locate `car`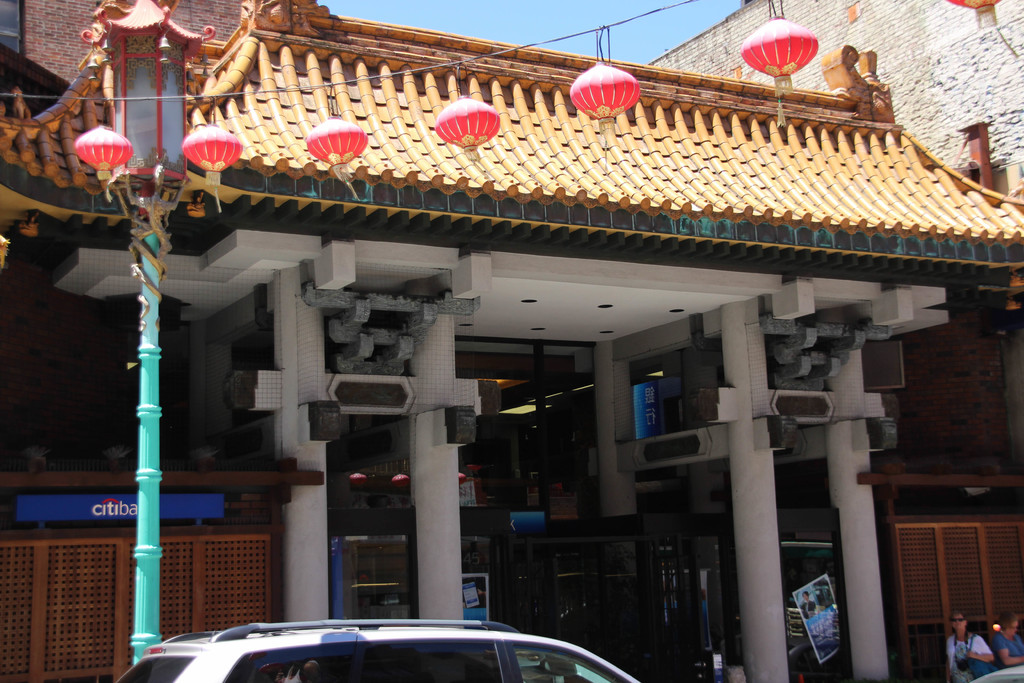
pyautogui.locateOnScreen(114, 619, 637, 682)
